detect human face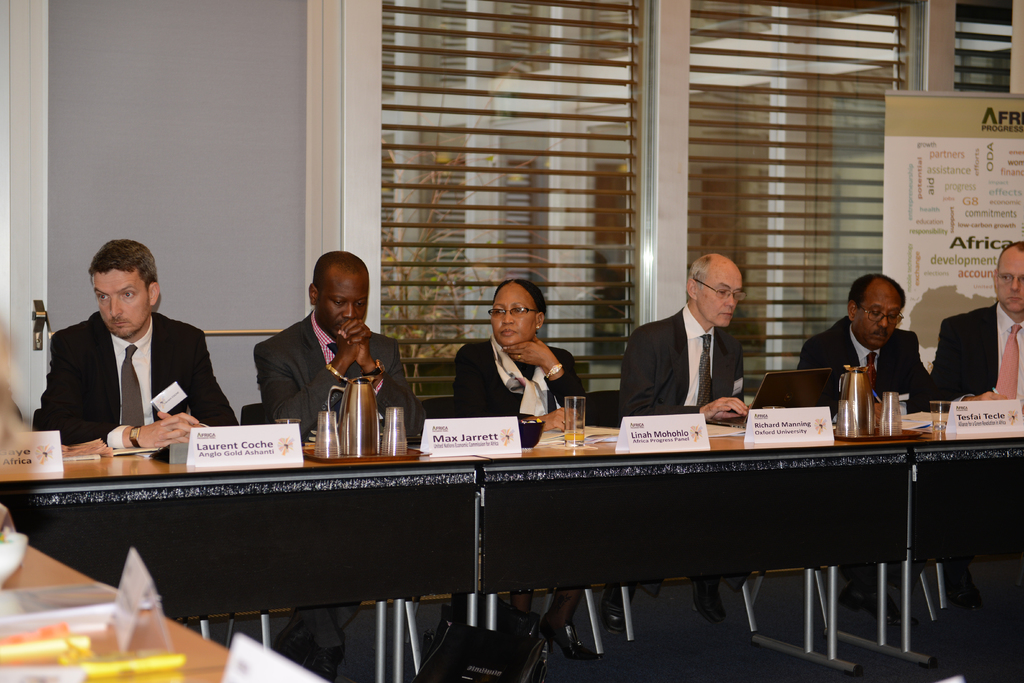
rect(996, 256, 1023, 317)
